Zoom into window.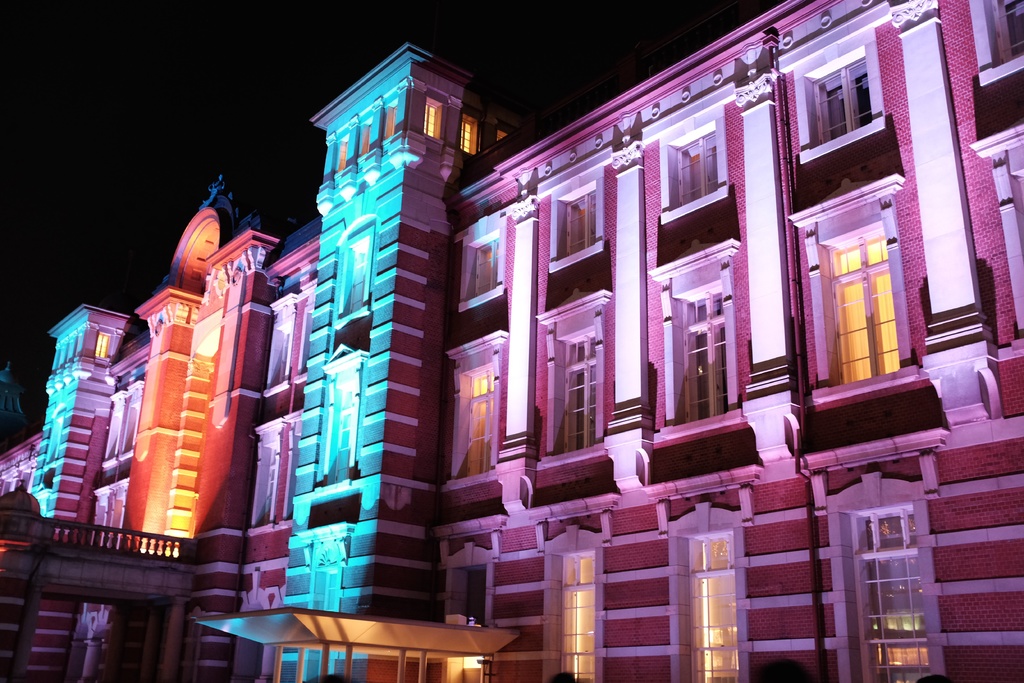
Zoom target: pyautogui.locateOnScreen(250, 413, 282, 530).
